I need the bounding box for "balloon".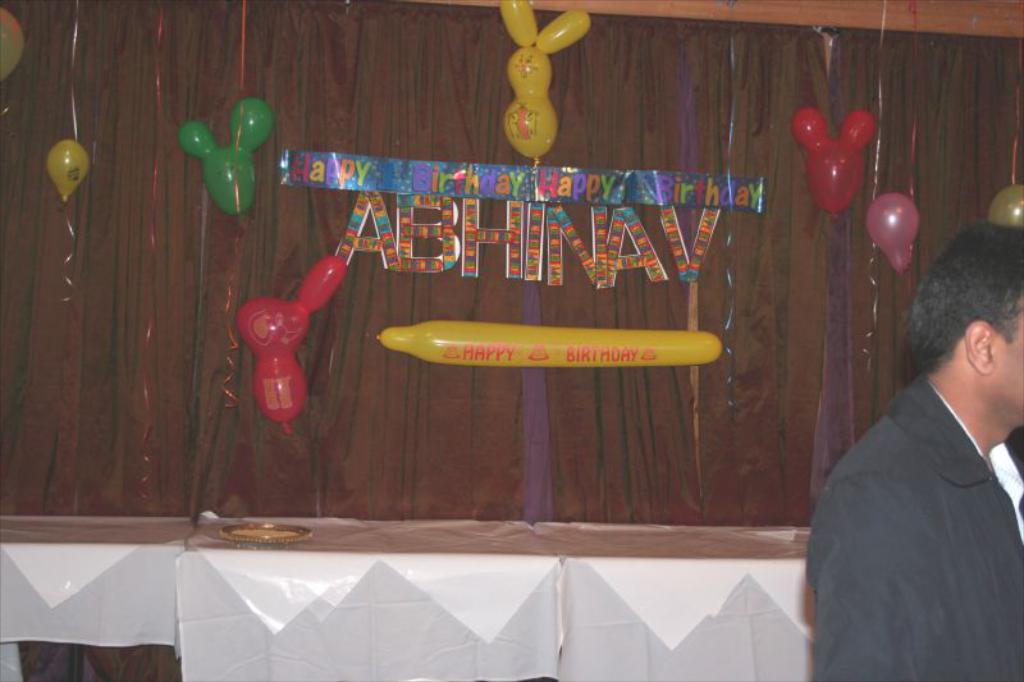
Here it is: 372, 319, 722, 372.
